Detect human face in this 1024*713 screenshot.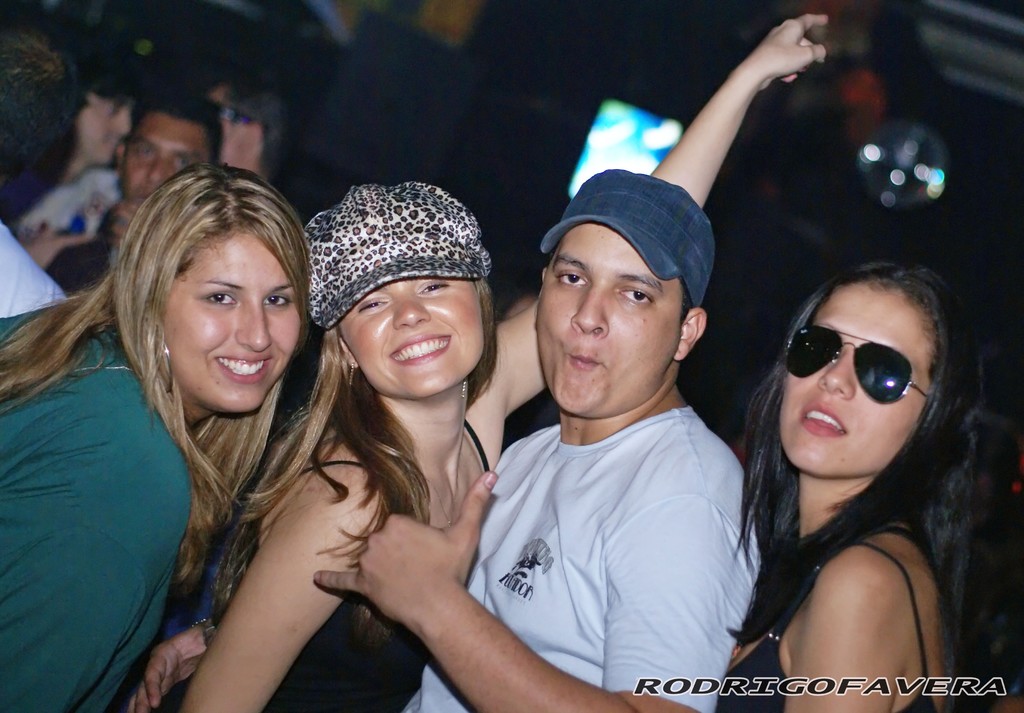
Detection: [x1=532, y1=214, x2=685, y2=419].
